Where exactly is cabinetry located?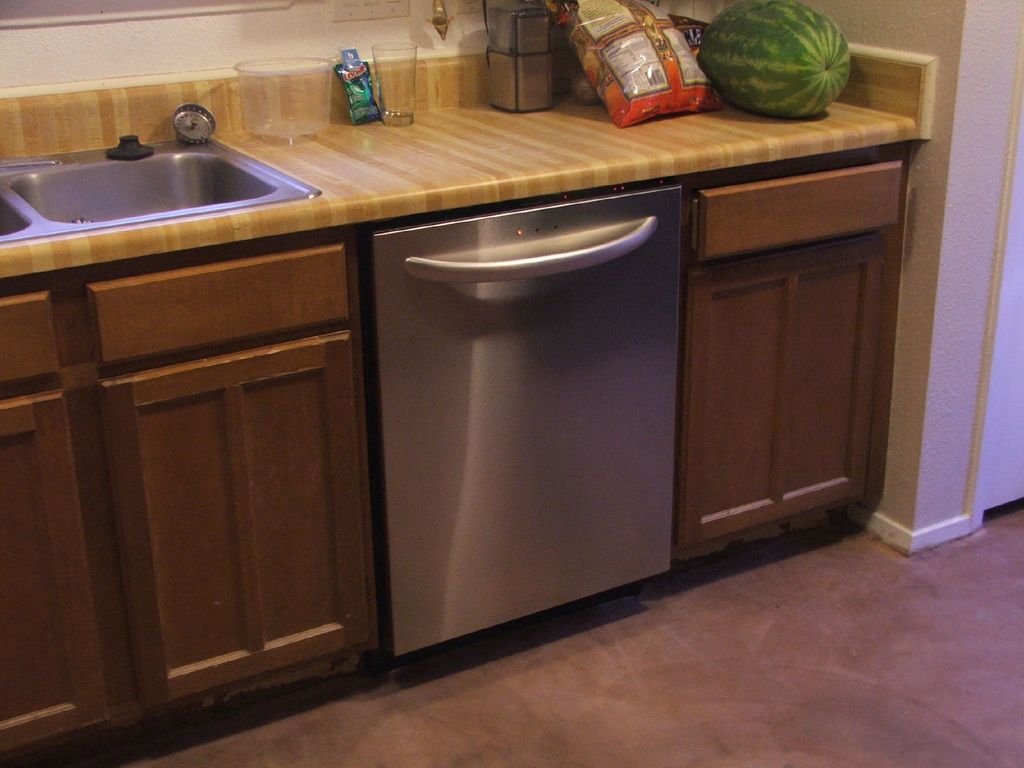
Its bounding box is [x1=0, y1=117, x2=906, y2=767].
